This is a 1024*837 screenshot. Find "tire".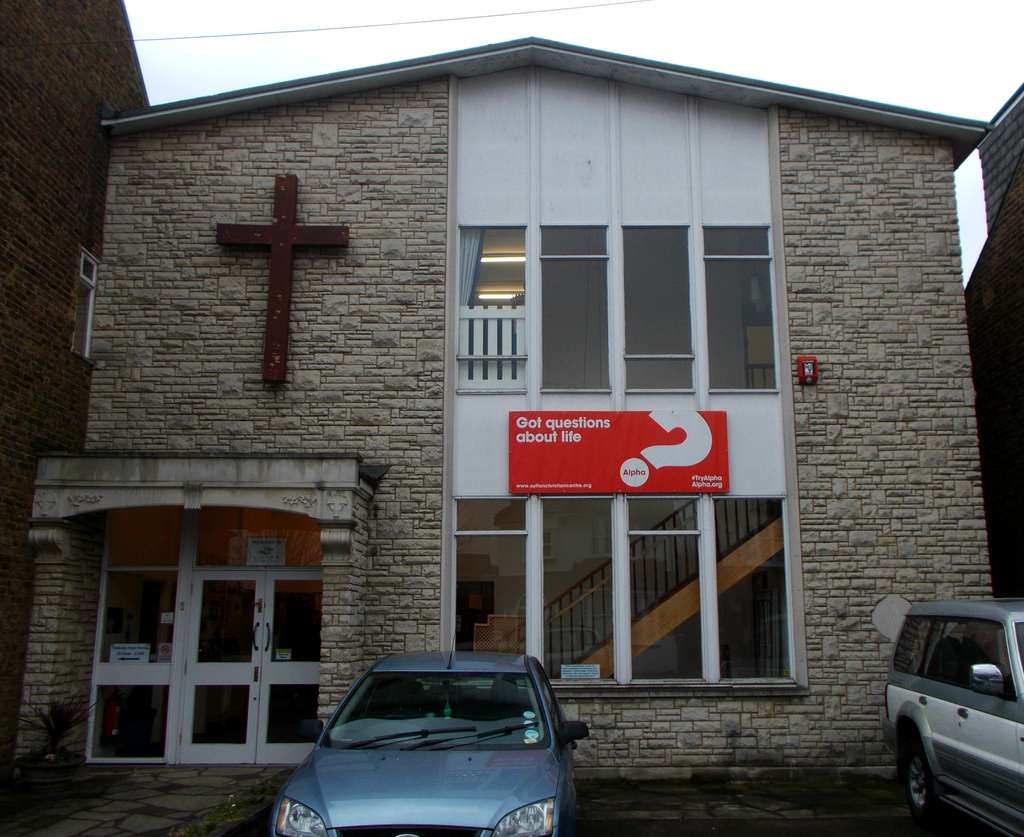
Bounding box: (897, 742, 941, 827).
